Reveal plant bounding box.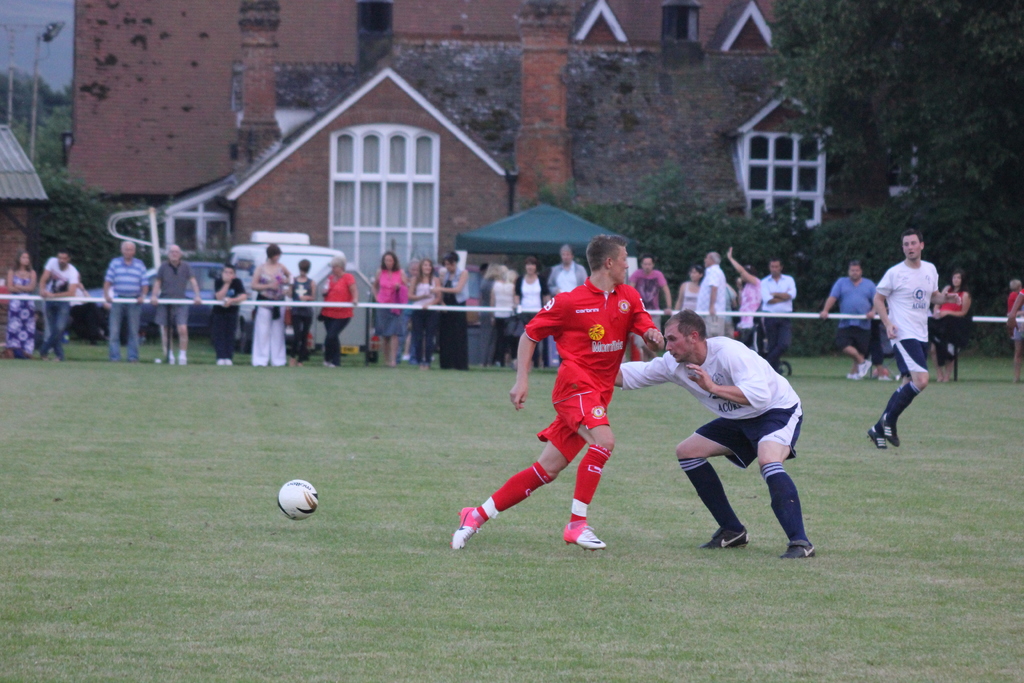
Revealed: 26/81/94/185.
